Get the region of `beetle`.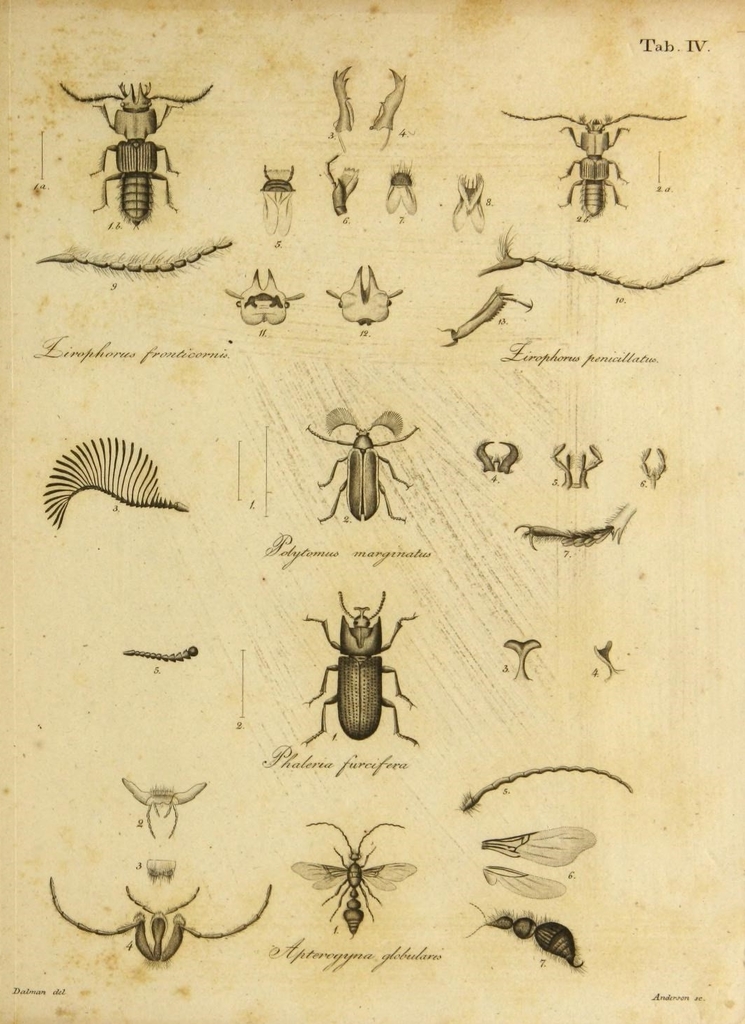
locate(61, 75, 203, 221).
